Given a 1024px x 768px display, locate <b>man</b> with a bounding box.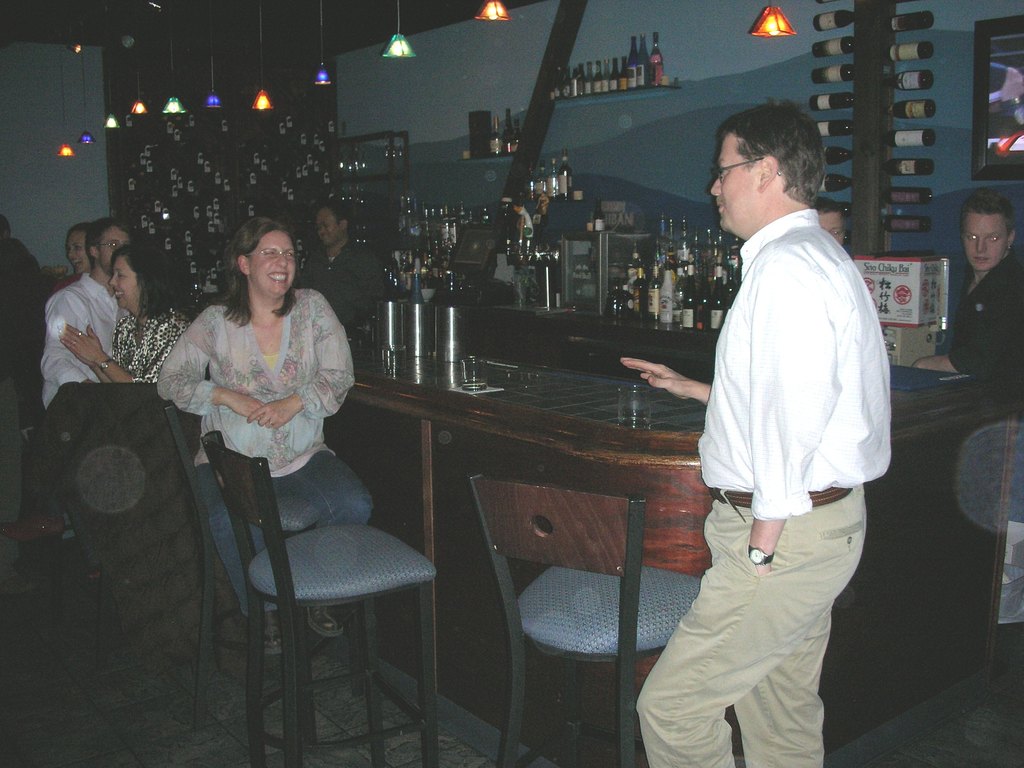
Located: rect(290, 200, 388, 332).
